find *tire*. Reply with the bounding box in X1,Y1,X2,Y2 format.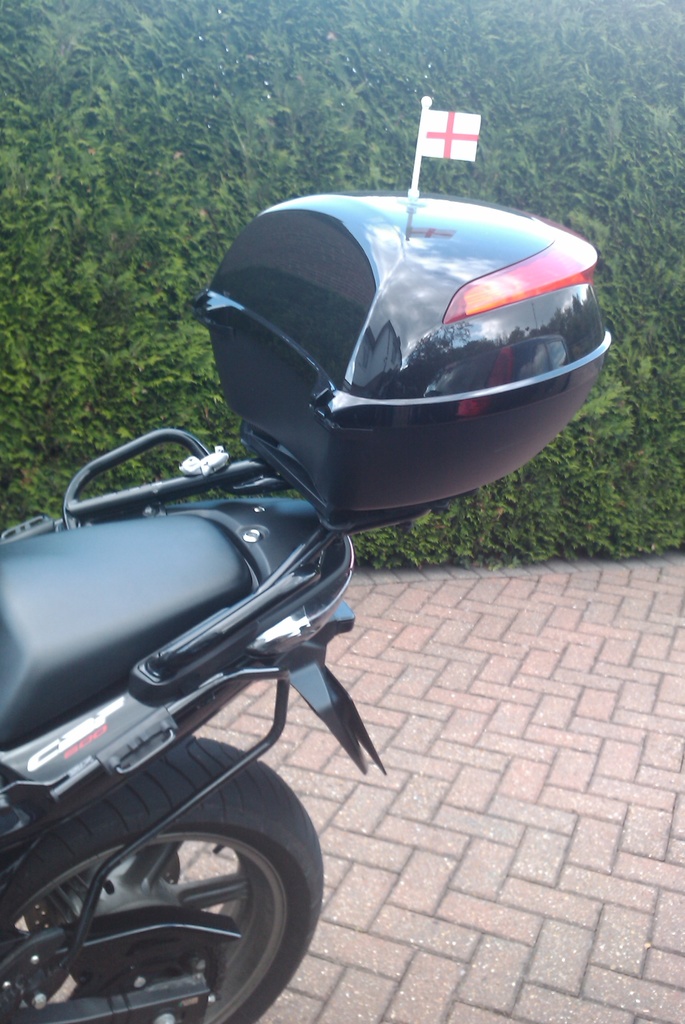
0,736,330,1022.
